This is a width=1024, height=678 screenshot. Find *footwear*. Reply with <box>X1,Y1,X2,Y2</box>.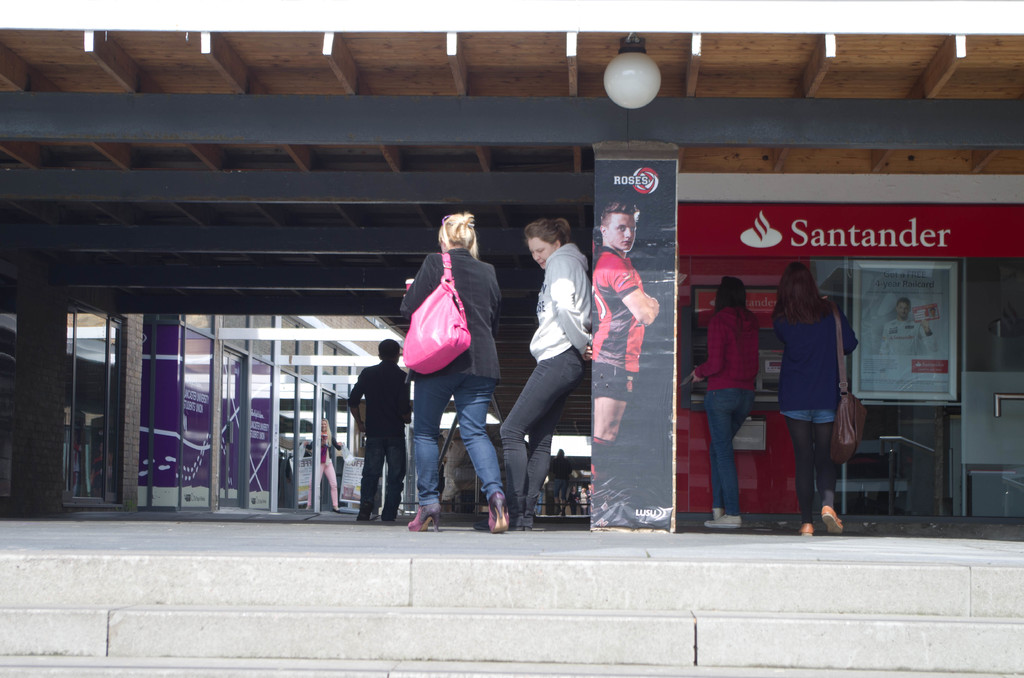
<box>707,508,725,519</box>.
